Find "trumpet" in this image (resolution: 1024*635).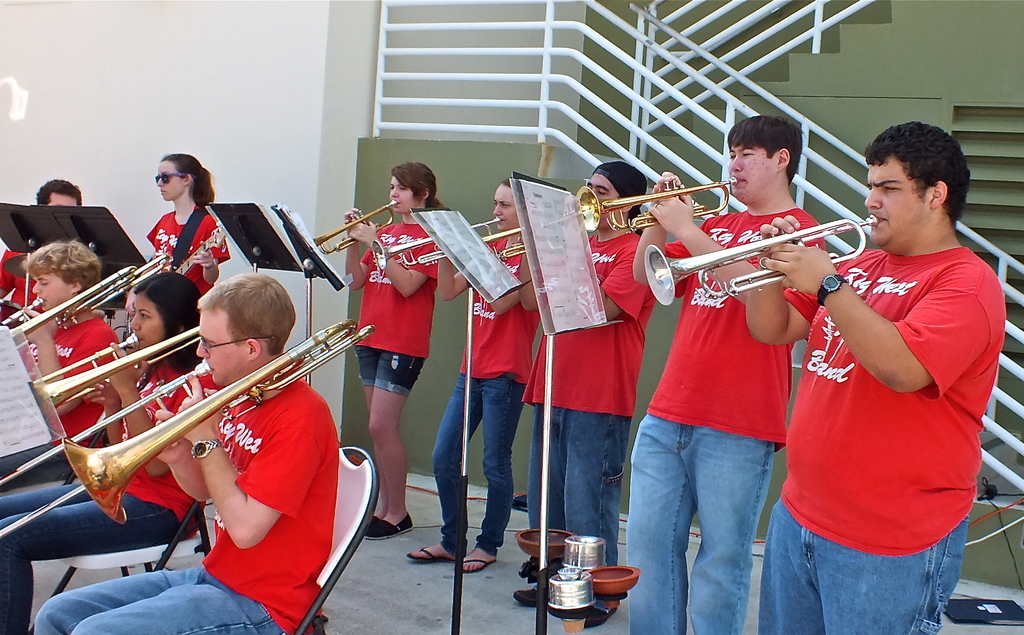
<bbox>576, 178, 735, 236</bbox>.
